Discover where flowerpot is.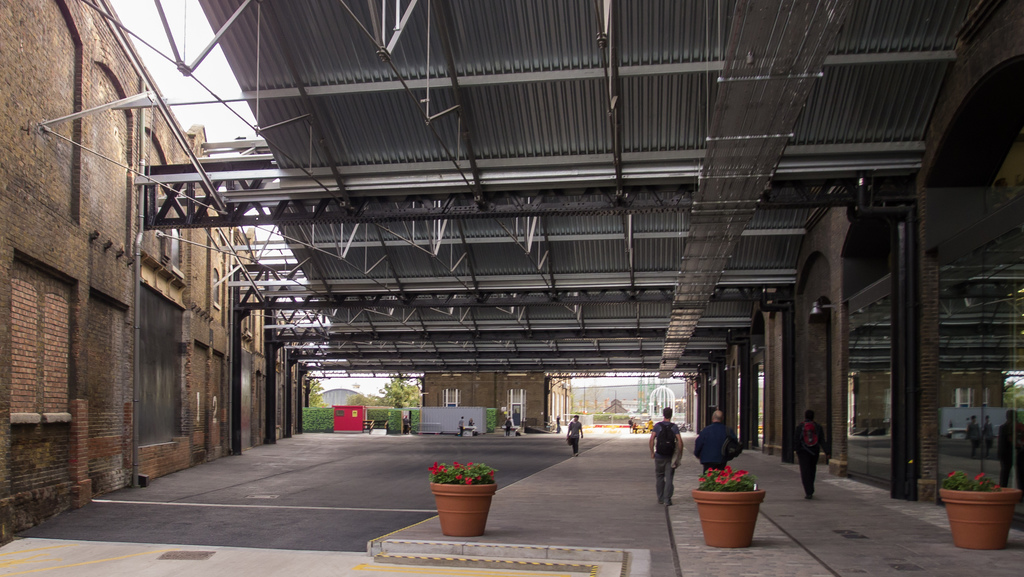
Discovered at bbox=[938, 478, 1016, 542].
